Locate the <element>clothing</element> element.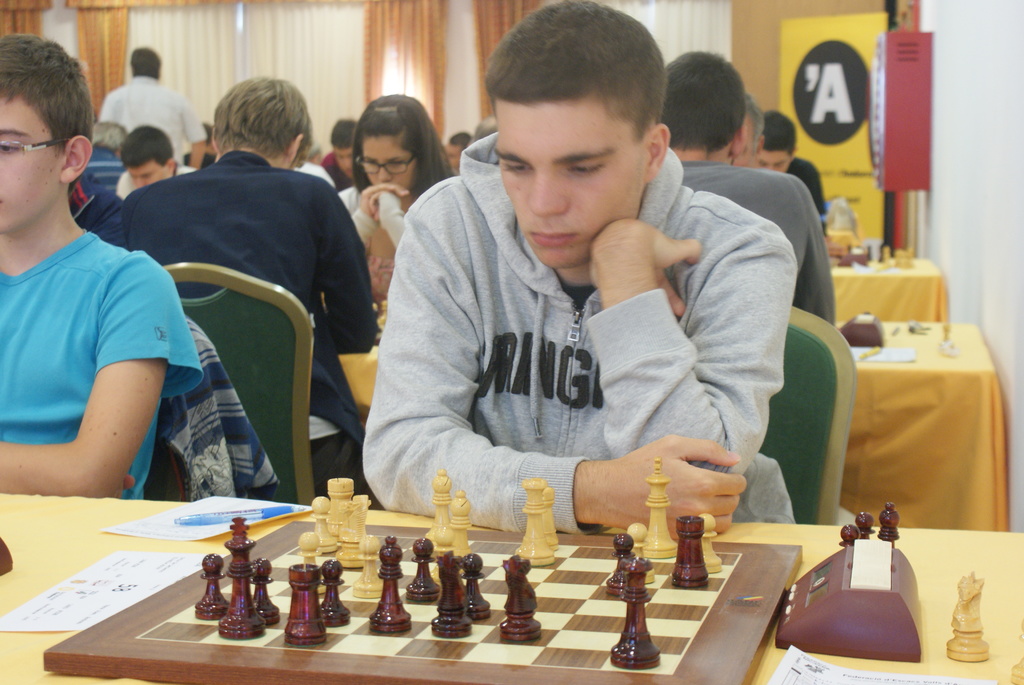
Element bbox: (125, 146, 378, 497).
